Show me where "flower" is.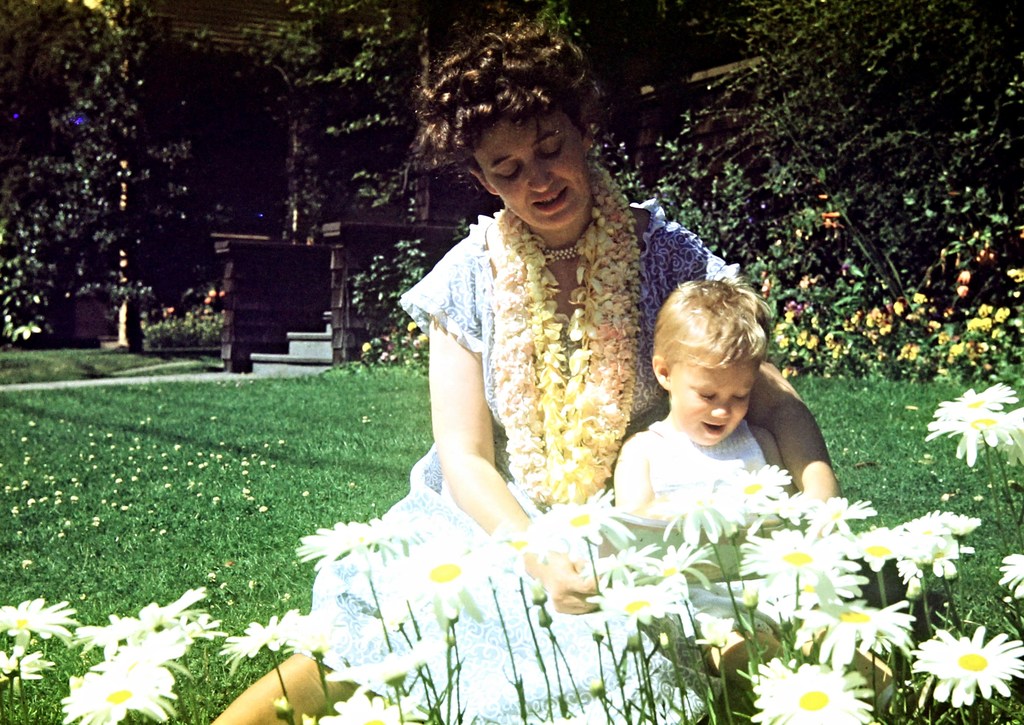
"flower" is at x1=783, y1=568, x2=857, y2=610.
